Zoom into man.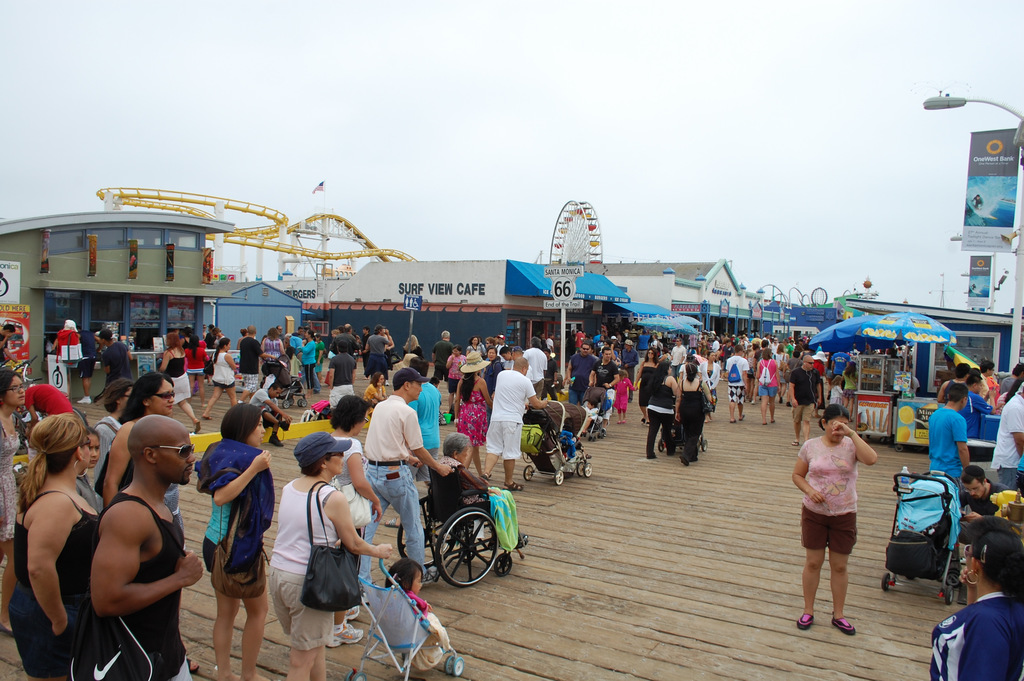
Zoom target: 355:361:453:582.
